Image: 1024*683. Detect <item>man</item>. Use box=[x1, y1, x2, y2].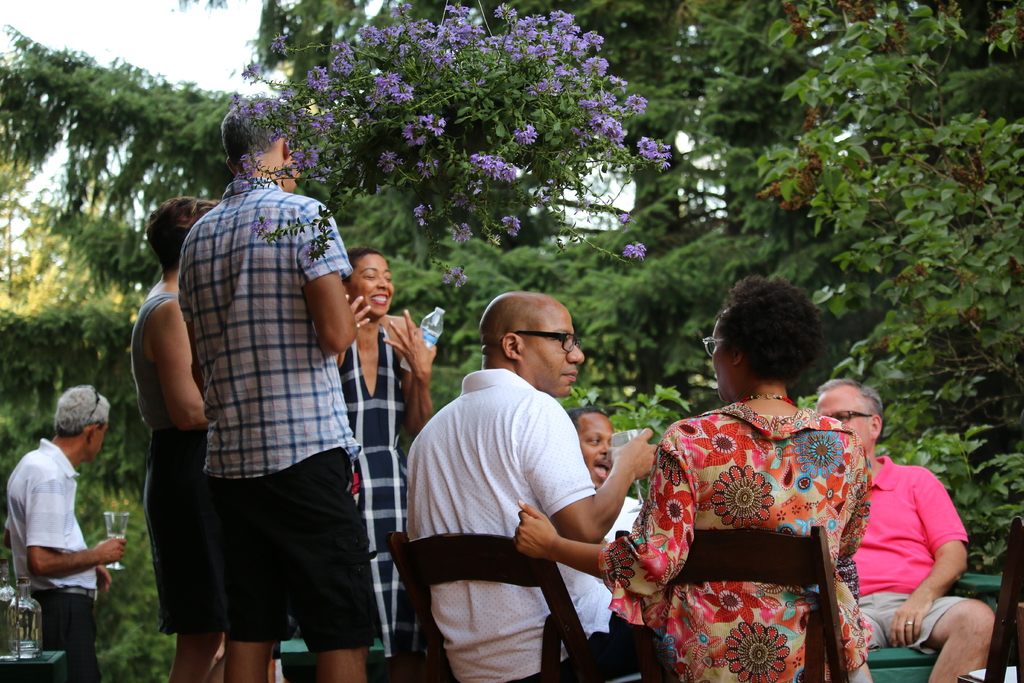
box=[566, 407, 641, 541].
